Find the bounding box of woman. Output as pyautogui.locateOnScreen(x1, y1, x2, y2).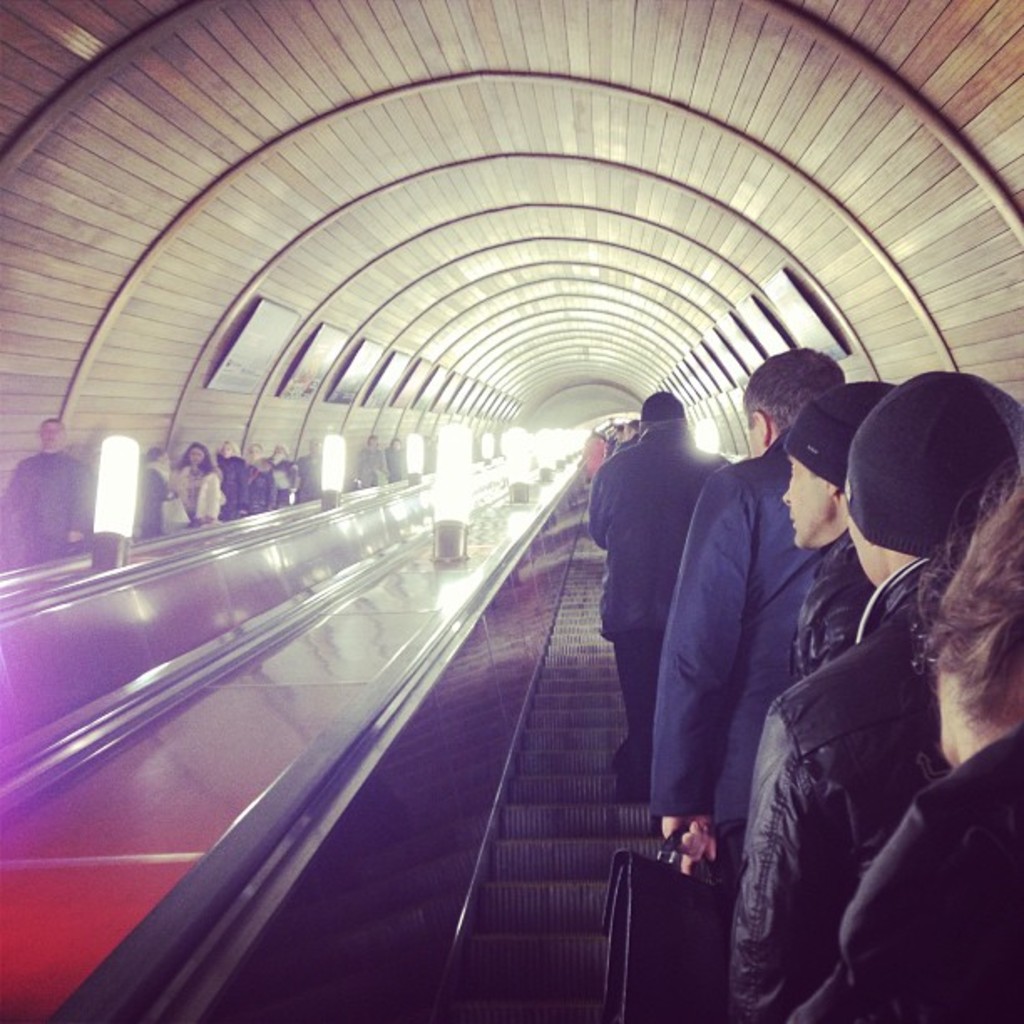
pyautogui.locateOnScreen(790, 458, 1022, 1022).
